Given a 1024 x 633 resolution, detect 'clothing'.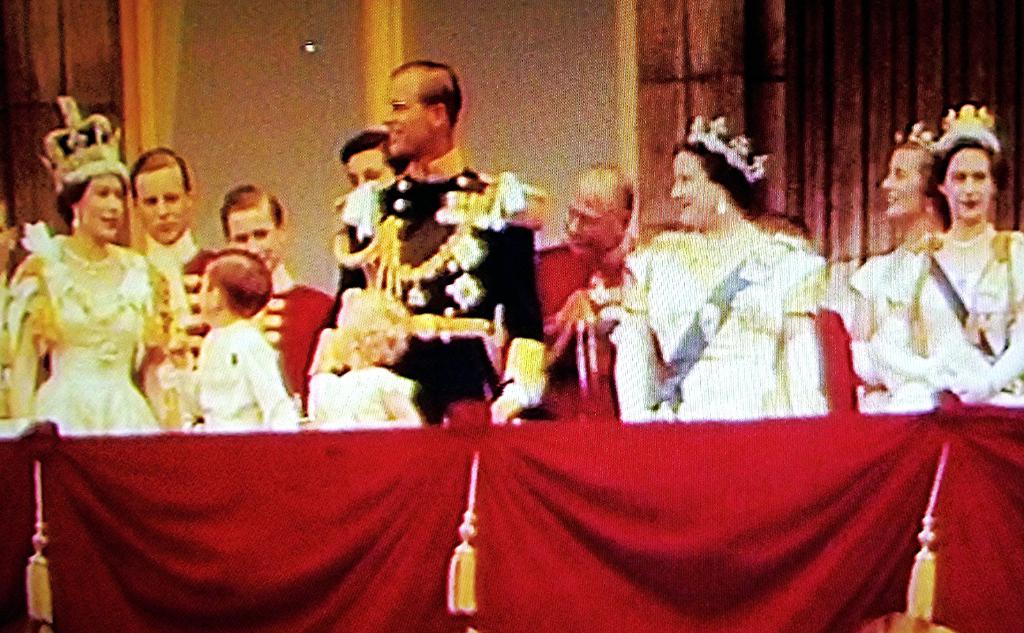
bbox=(317, 131, 536, 445).
